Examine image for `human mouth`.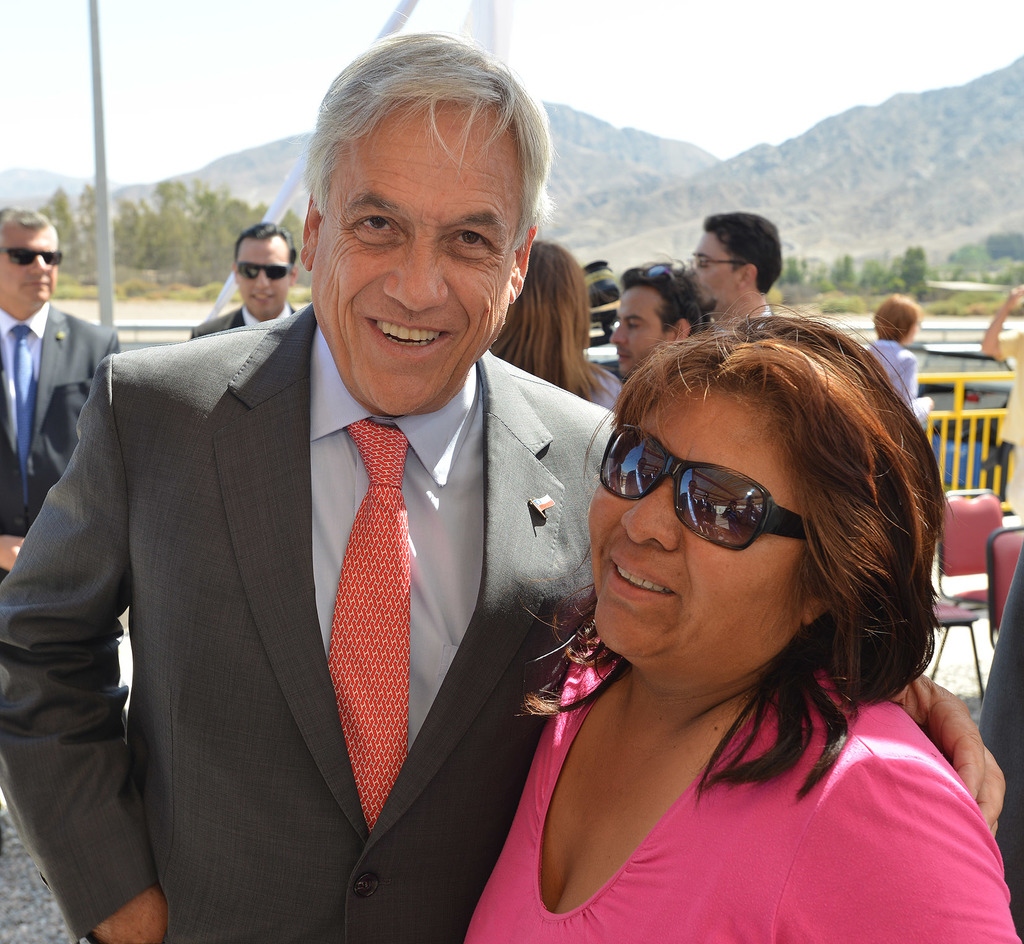
Examination result: pyautogui.locateOnScreen(368, 318, 450, 359).
